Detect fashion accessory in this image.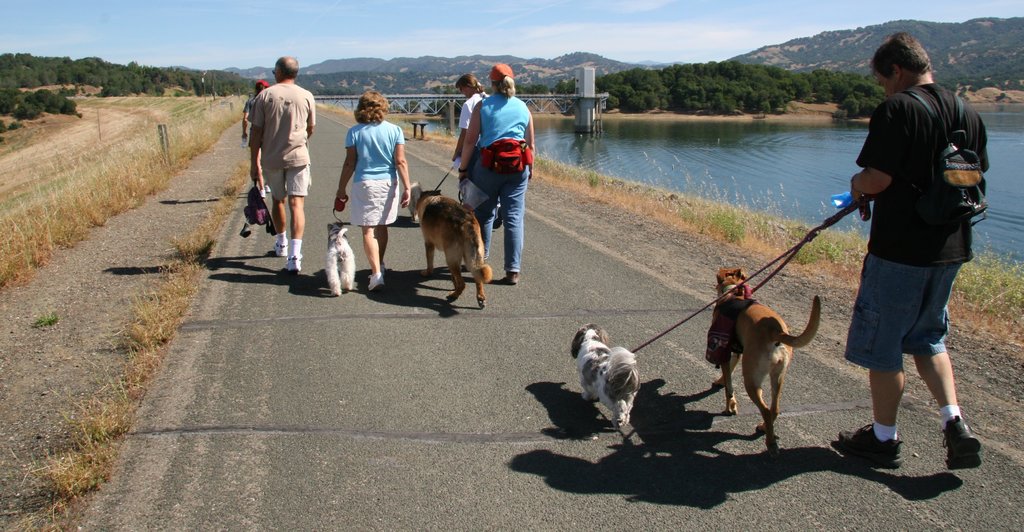
Detection: rect(276, 229, 287, 243).
